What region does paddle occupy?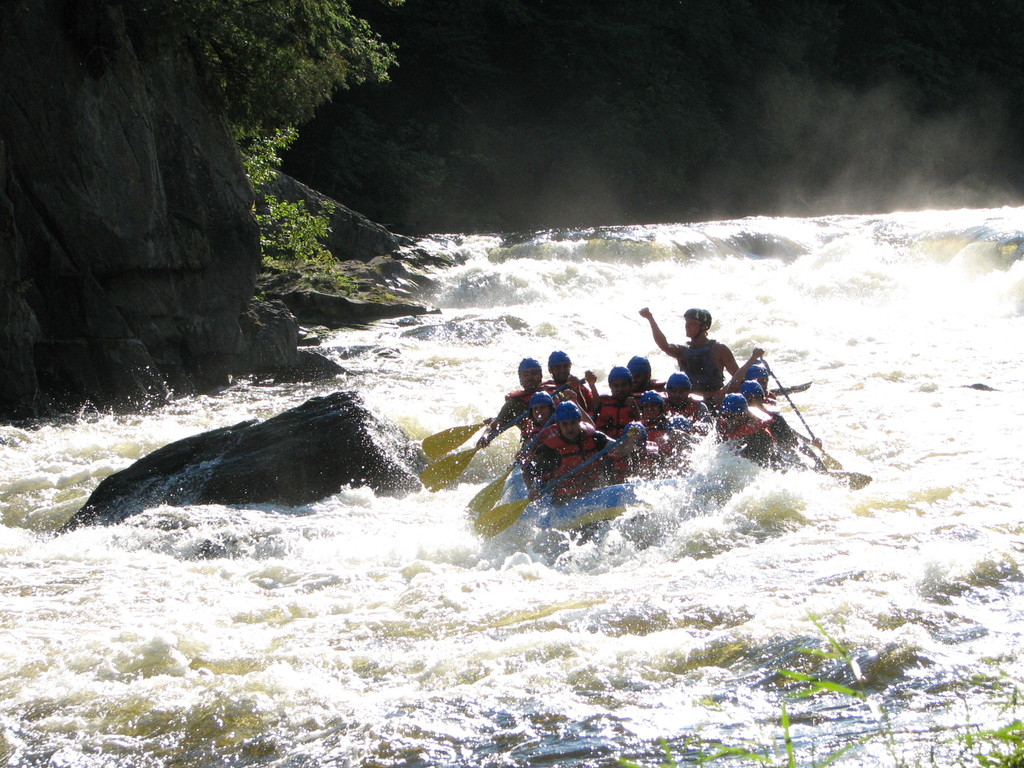
[420,421,481,457].
